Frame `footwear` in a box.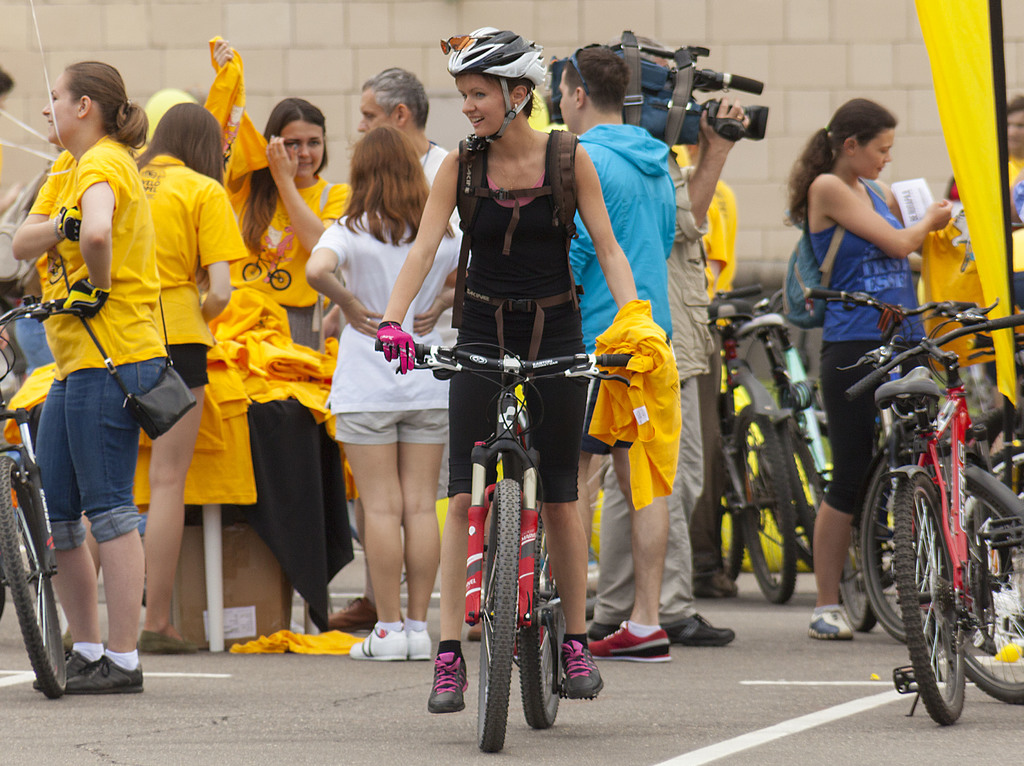
box(583, 620, 615, 640).
